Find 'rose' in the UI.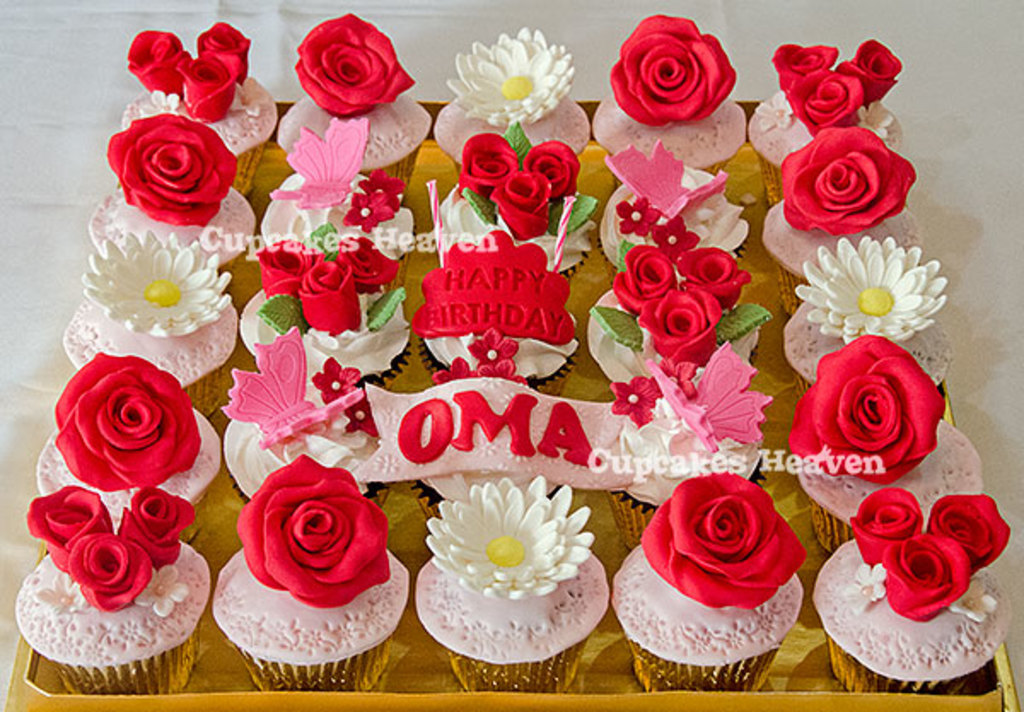
UI element at left=492, top=169, right=551, bottom=239.
